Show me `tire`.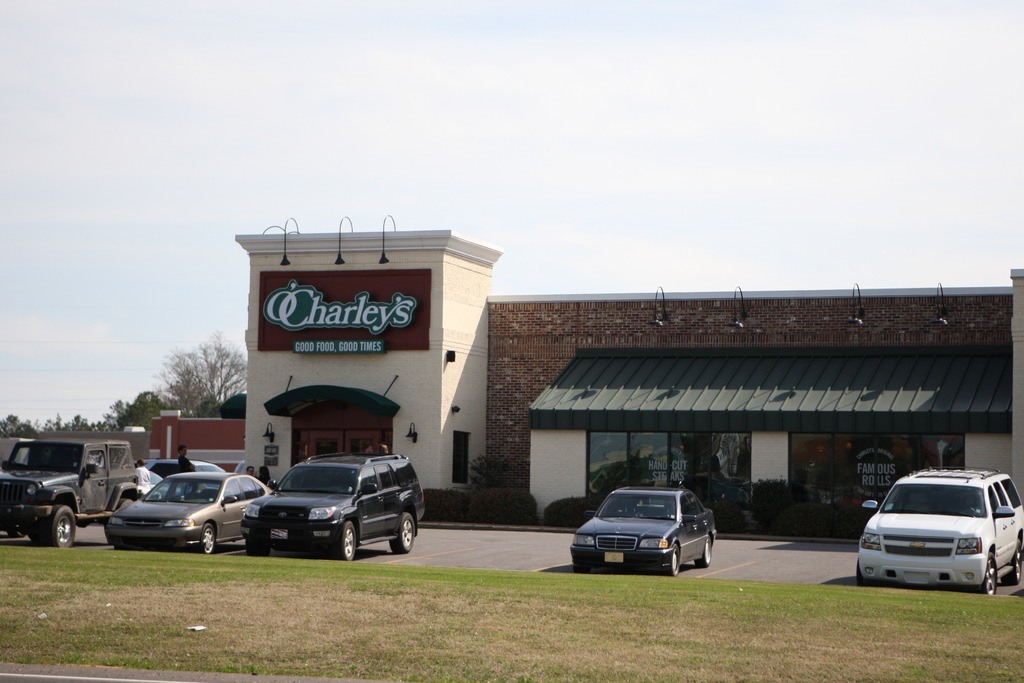
`tire` is here: 671, 545, 680, 575.
